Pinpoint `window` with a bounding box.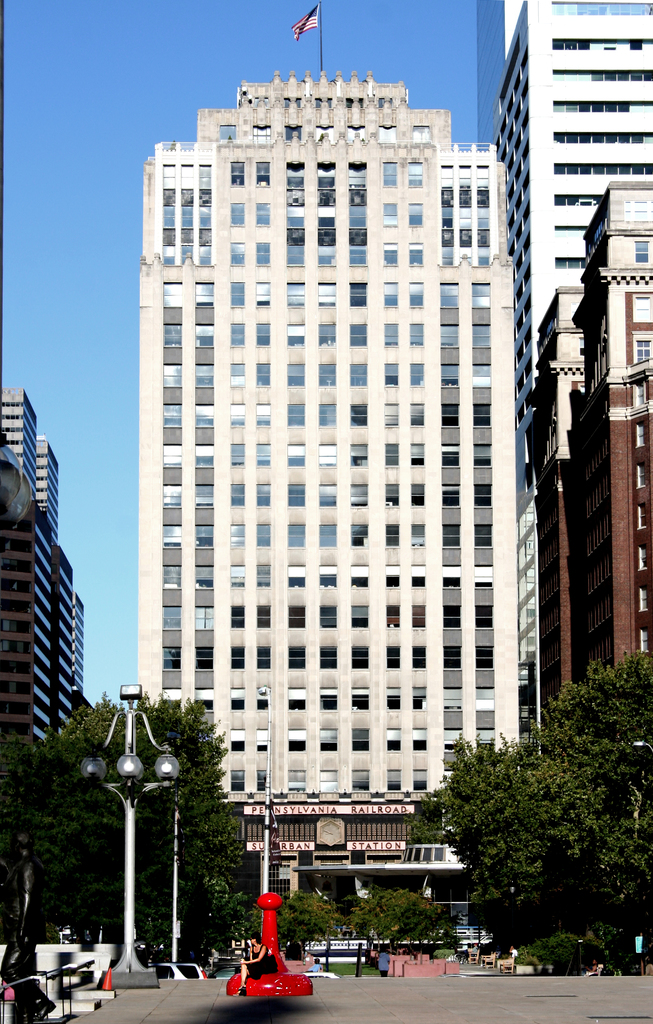
crop(385, 522, 402, 546).
